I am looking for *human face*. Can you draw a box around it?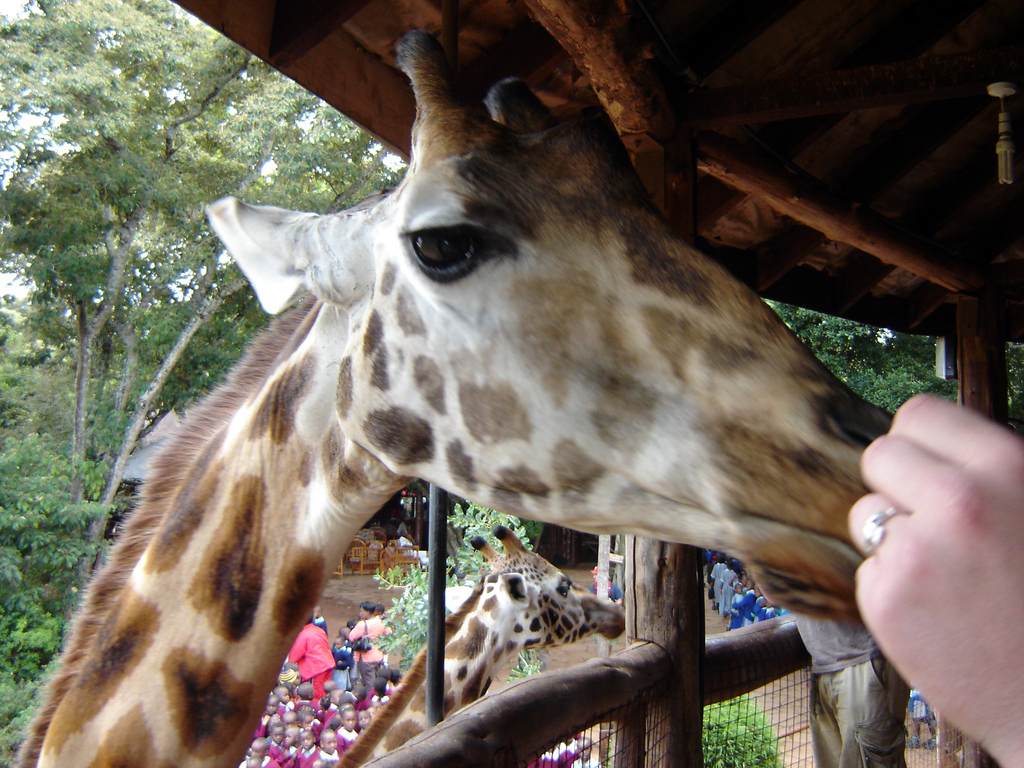
Sure, the bounding box is (x1=372, y1=700, x2=381, y2=711).
